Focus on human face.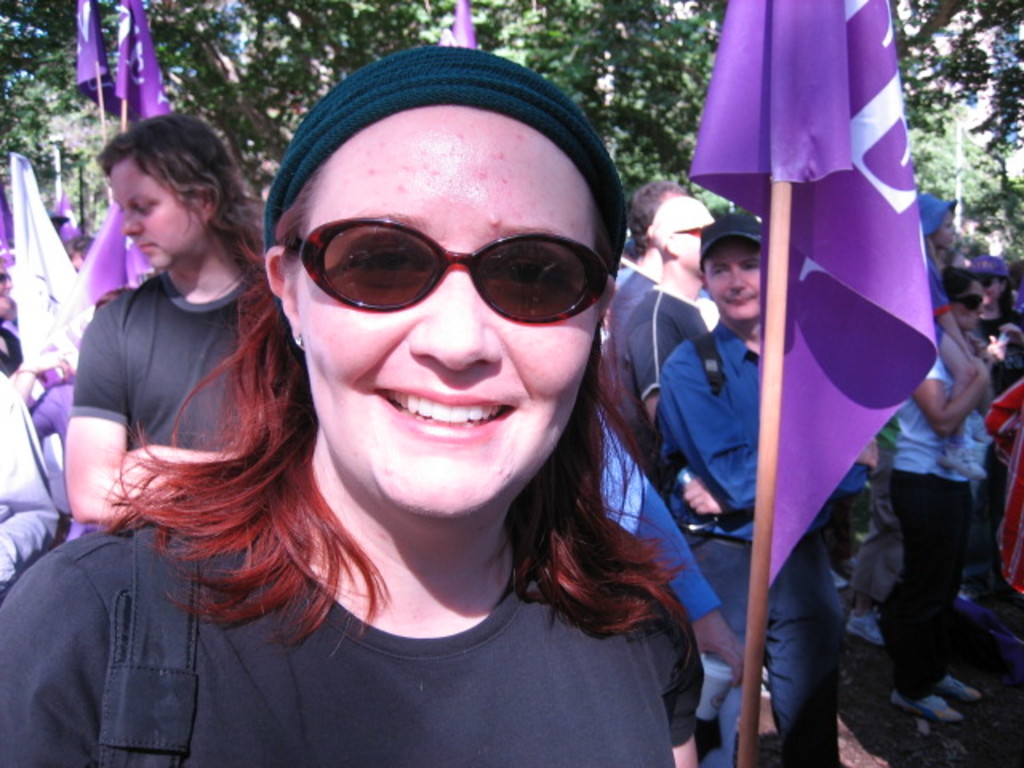
Focused at left=704, top=248, right=763, bottom=320.
